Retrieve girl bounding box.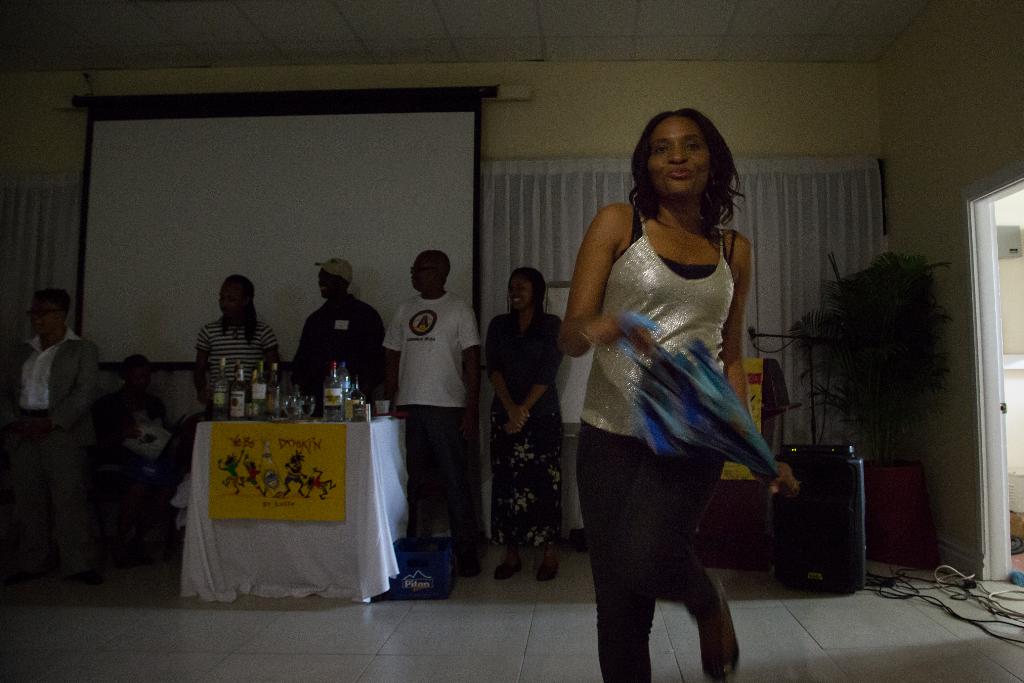
Bounding box: {"left": 564, "top": 106, "right": 797, "bottom": 682}.
